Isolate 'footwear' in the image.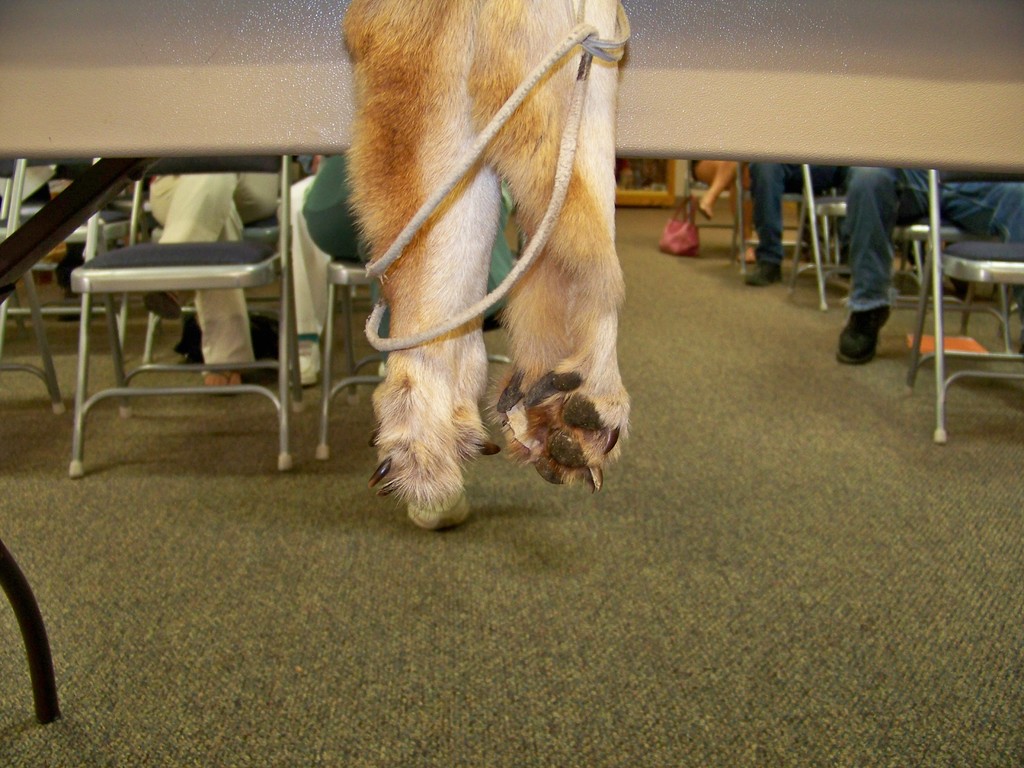
Isolated region: Rect(826, 298, 893, 363).
